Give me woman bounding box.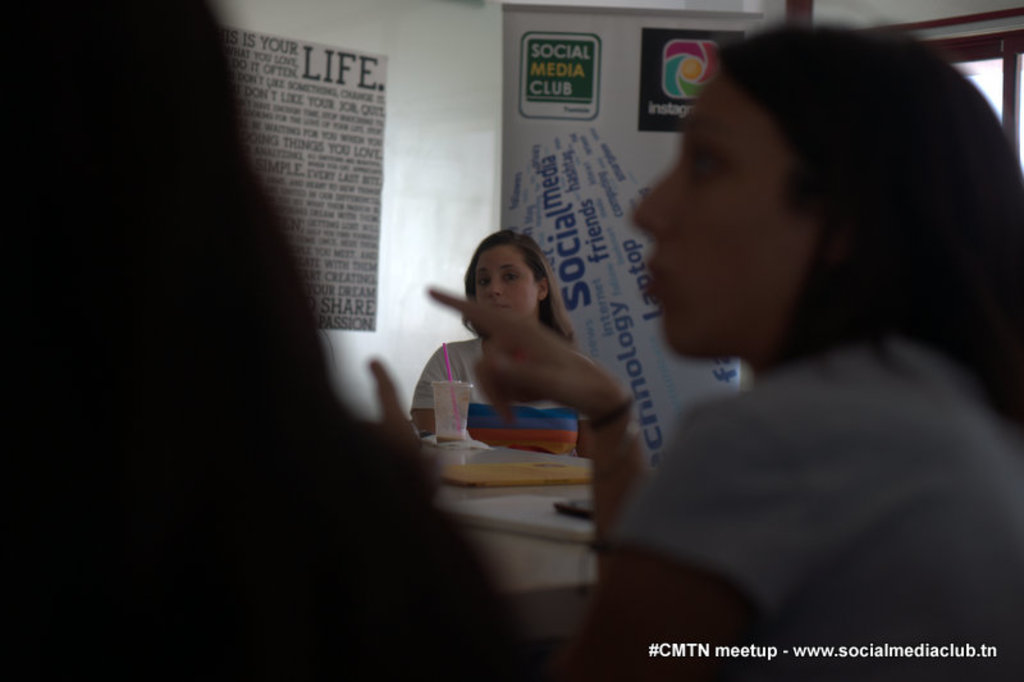
(0, 0, 529, 681).
